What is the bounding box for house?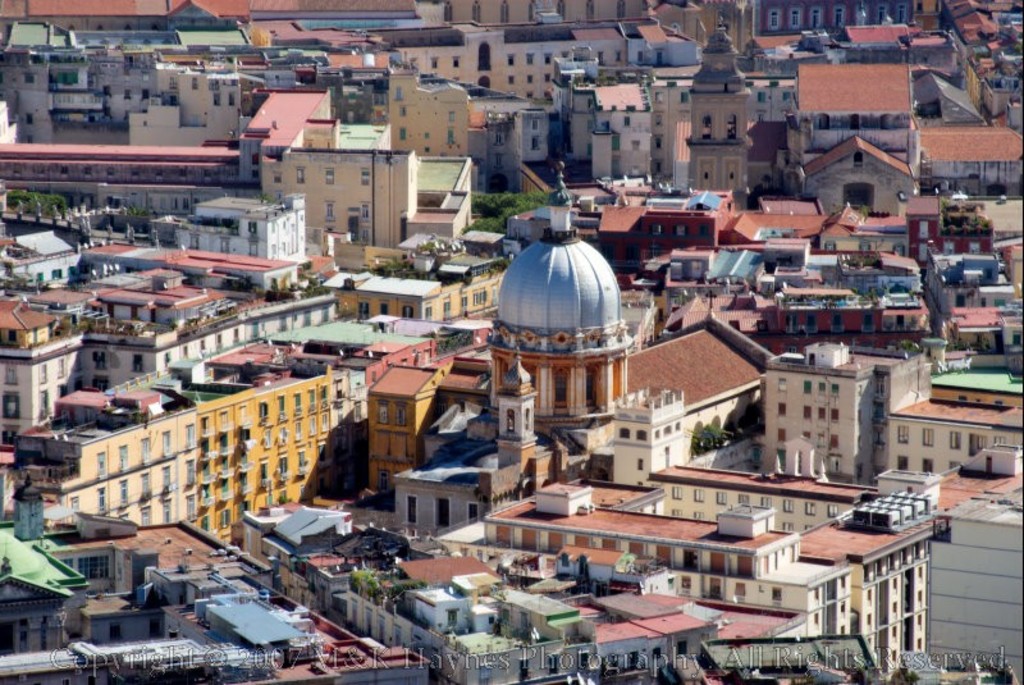
detection(904, 192, 996, 266).
